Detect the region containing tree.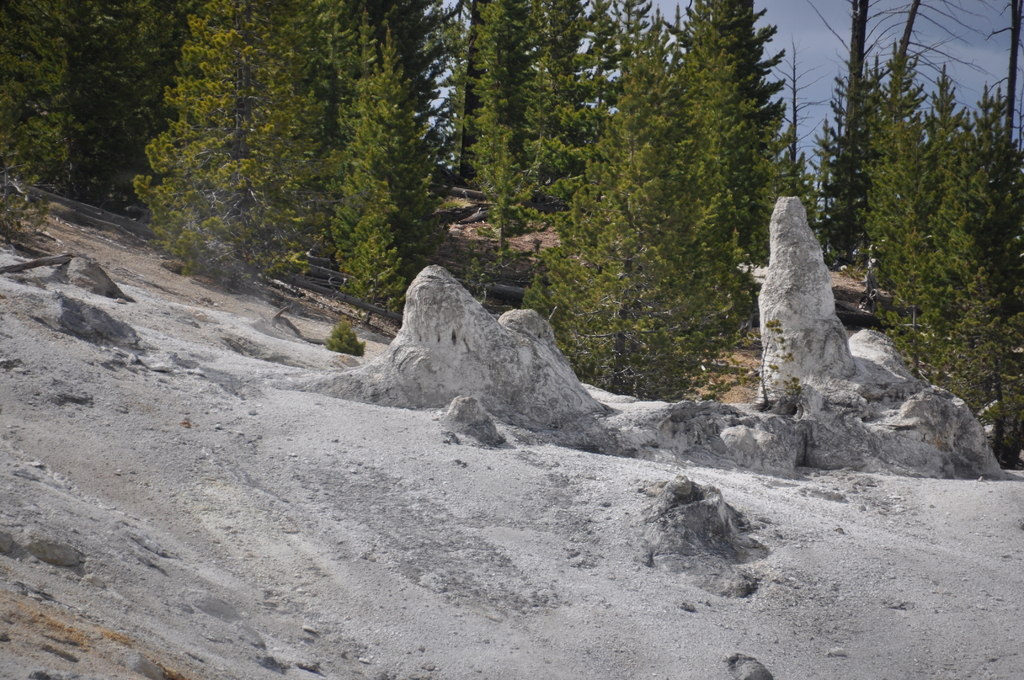
left=374, top=25, right=410, bottom=240.
